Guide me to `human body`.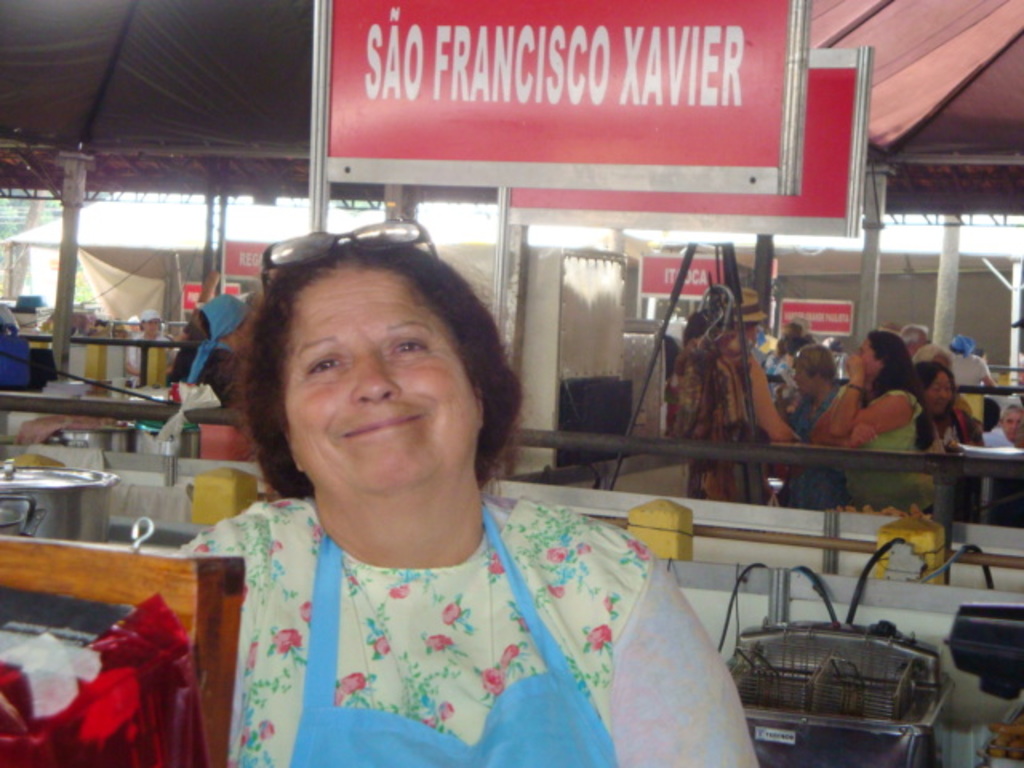
Guidance: <box>912,341,989,517</box>.
